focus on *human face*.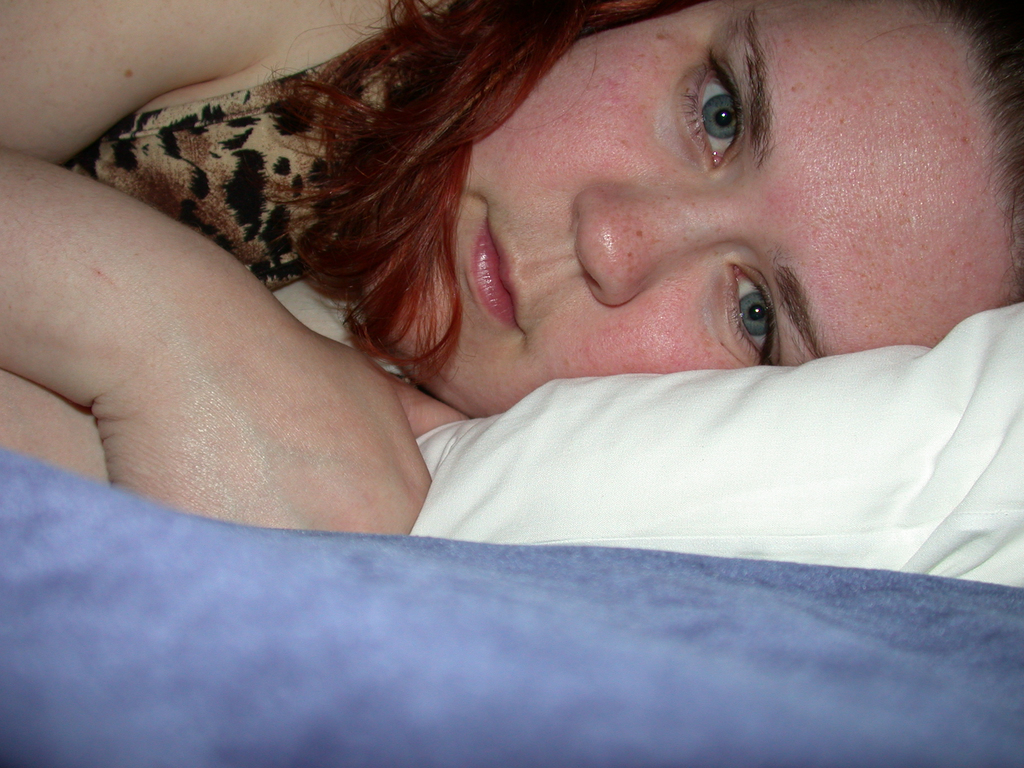
Focused at [369,0,1000,422].
